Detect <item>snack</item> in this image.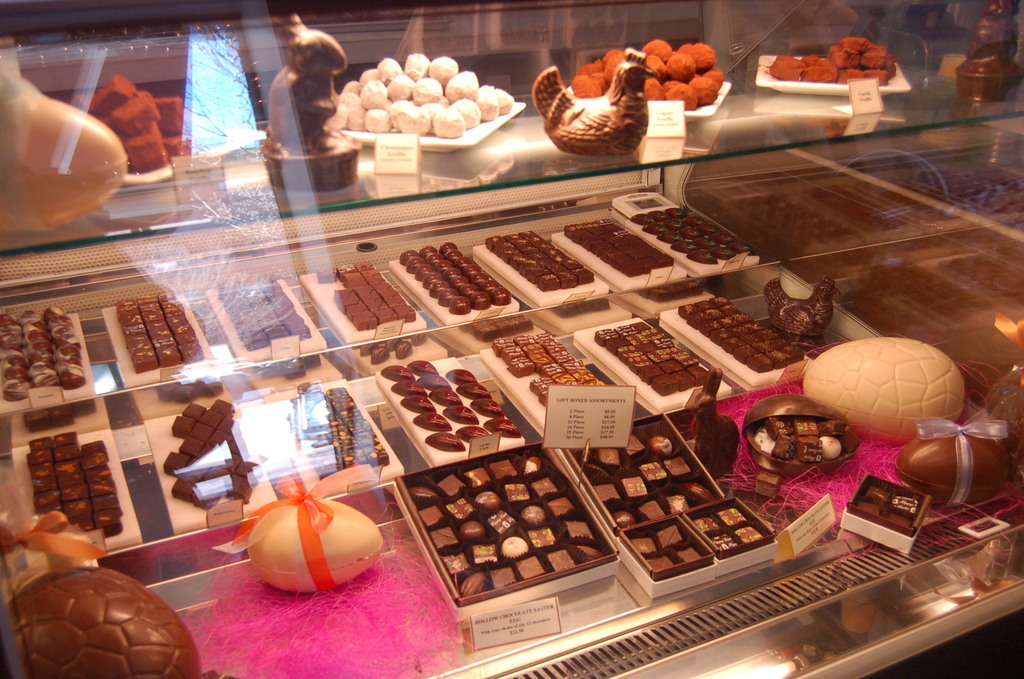
Detection: x1=441 y1=550 x2=470 y2=580.
